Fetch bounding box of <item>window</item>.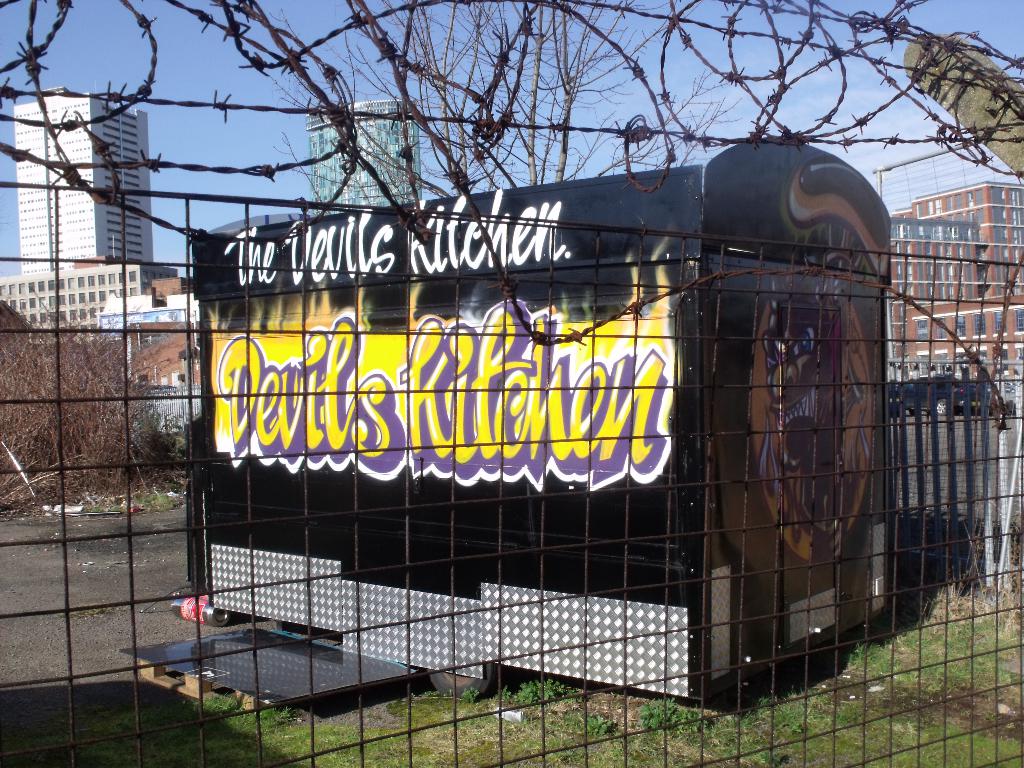
Bbox: detection(0, 115, 143, 279).
